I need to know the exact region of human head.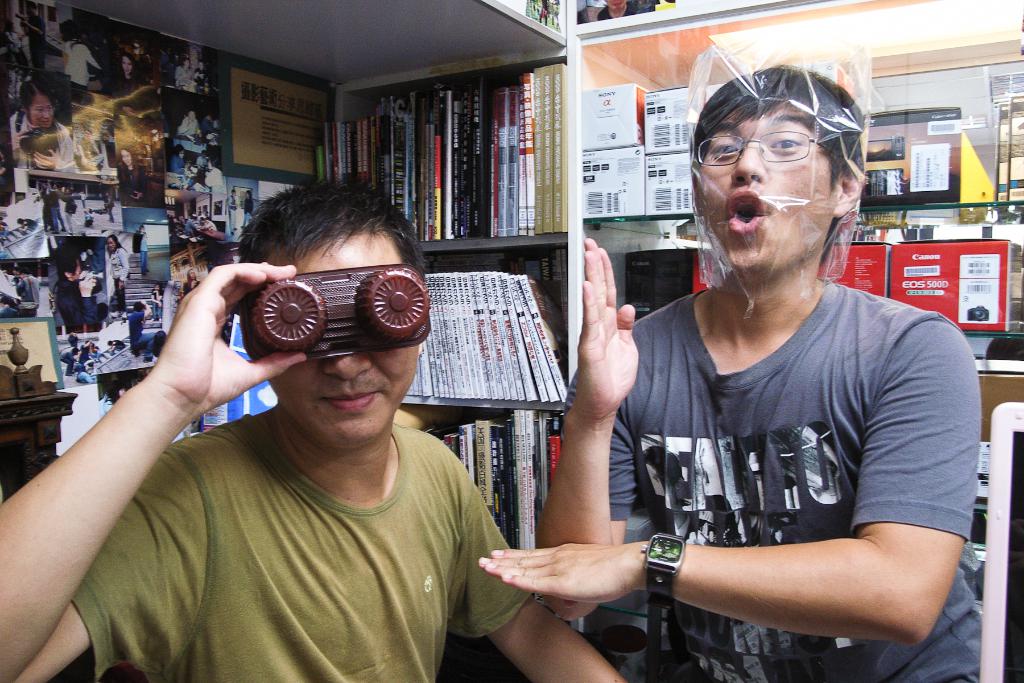
Region: [58, 254, 84, 277].
